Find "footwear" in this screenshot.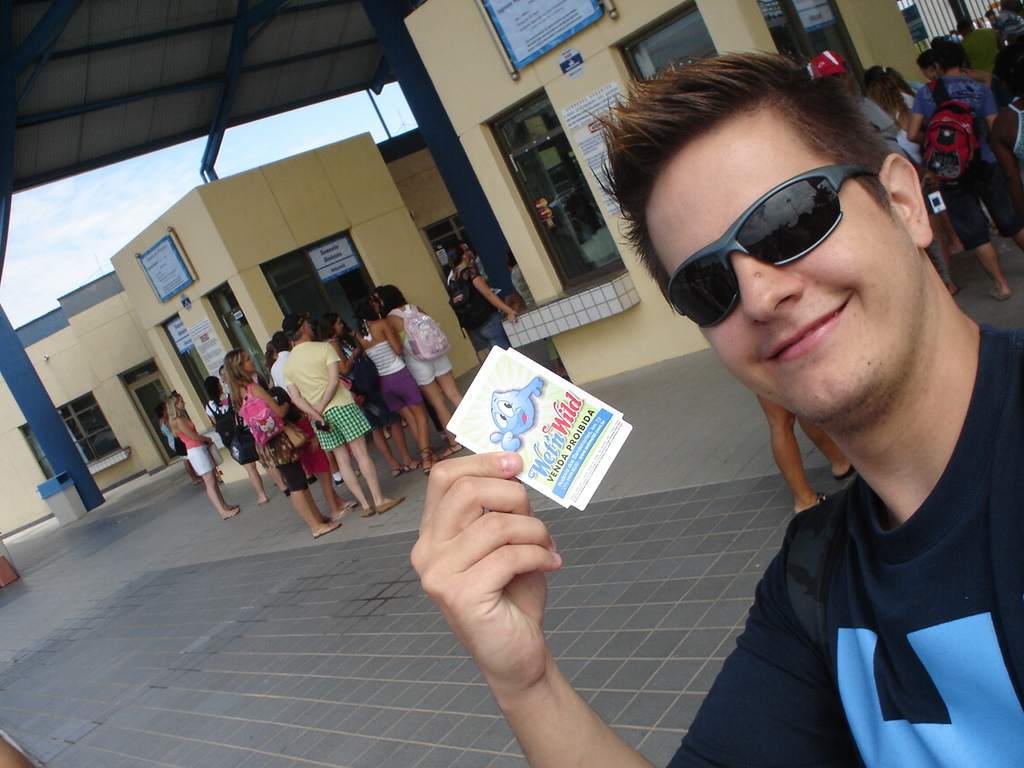
The bounding box for "footwear" is (x1=402, y1=457, x2=423, y2=471).
